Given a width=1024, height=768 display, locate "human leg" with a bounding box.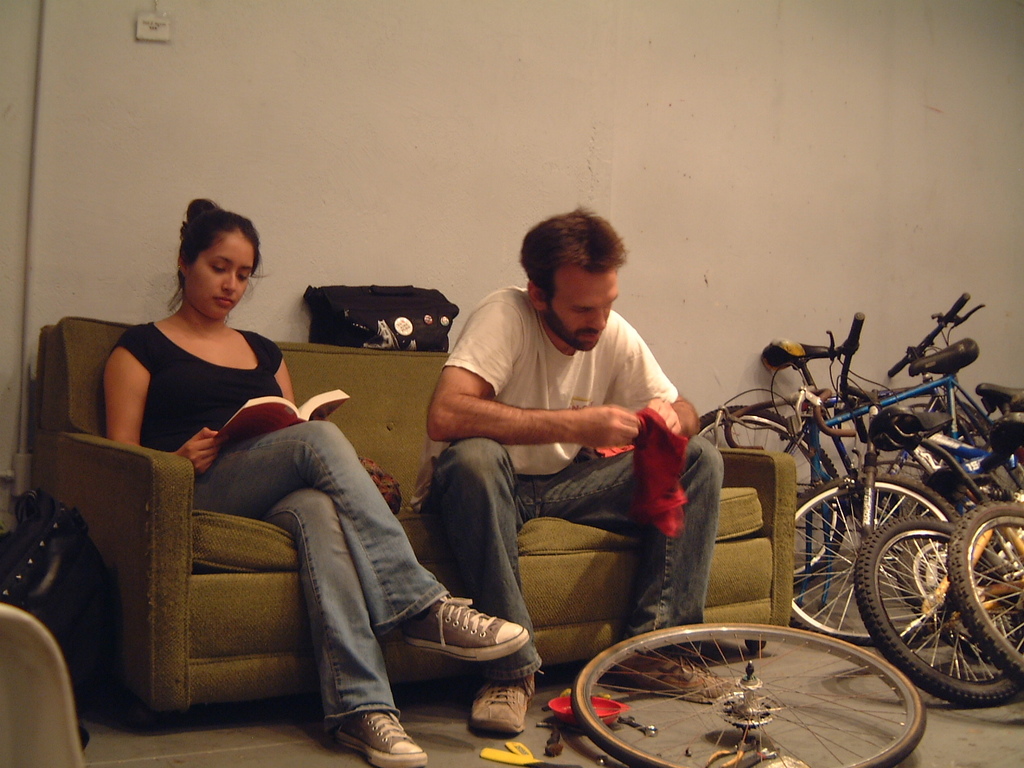
Located: pyautogui.locateOnScreen(261, 482, 423, 767).
